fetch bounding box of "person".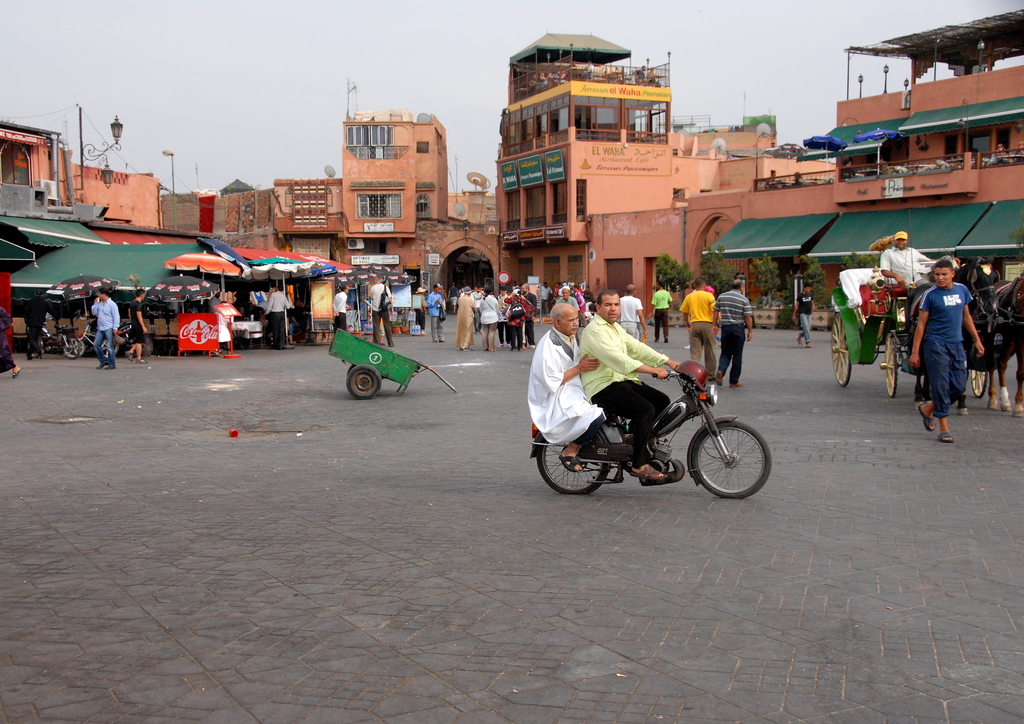
Bbox: <region>262, 288, 288, 344</region>.
